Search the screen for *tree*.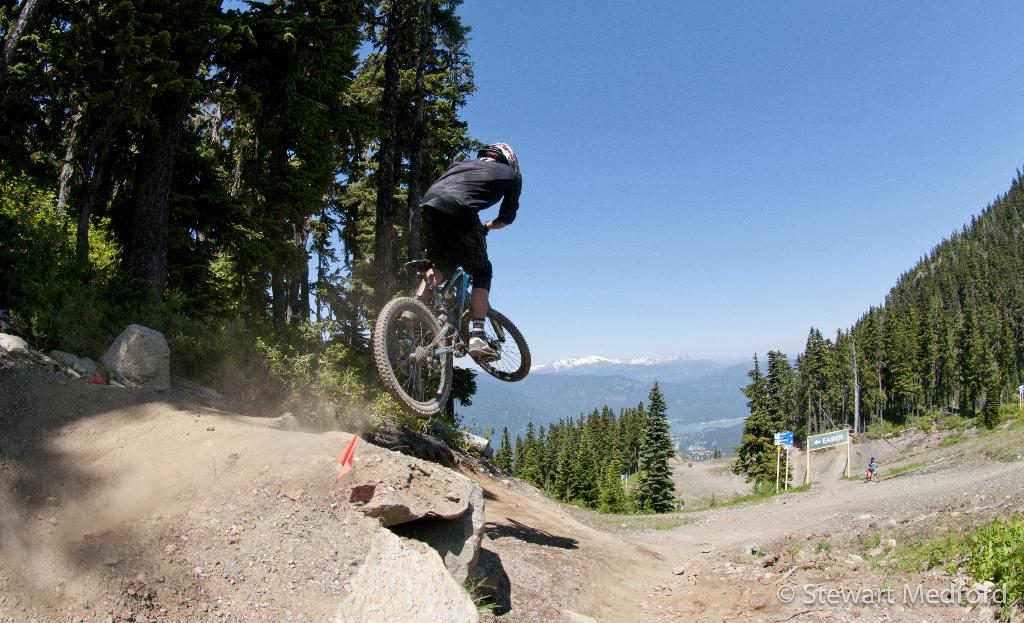
Found at (3, 0, 246, 378).
